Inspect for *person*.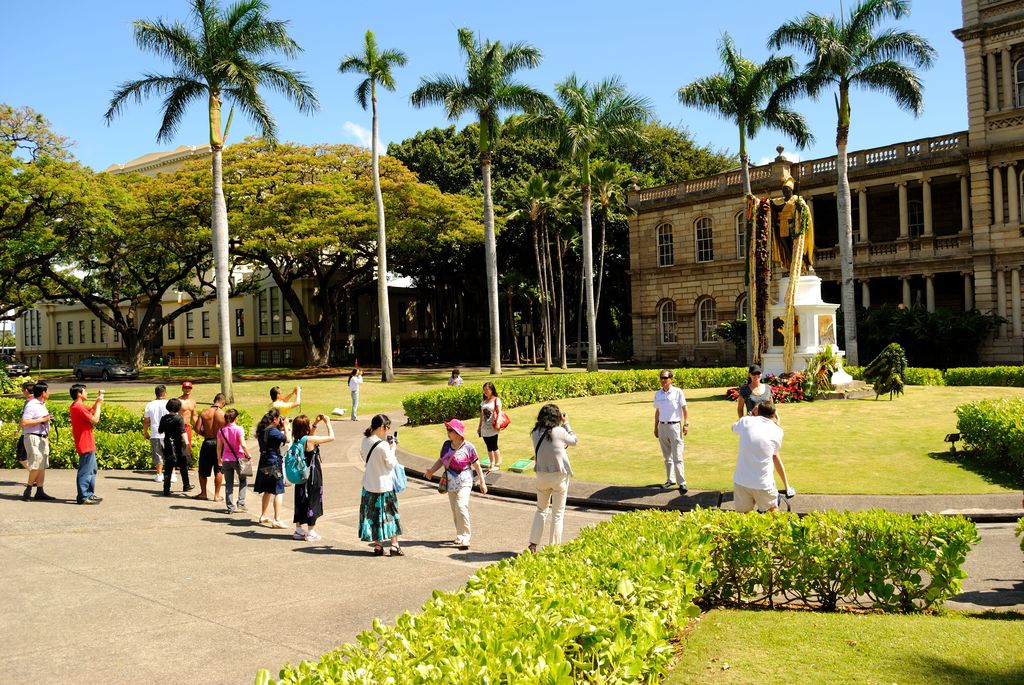
Inspection: pyautogui.locateOnScreen(68, 384, 104, 502).
